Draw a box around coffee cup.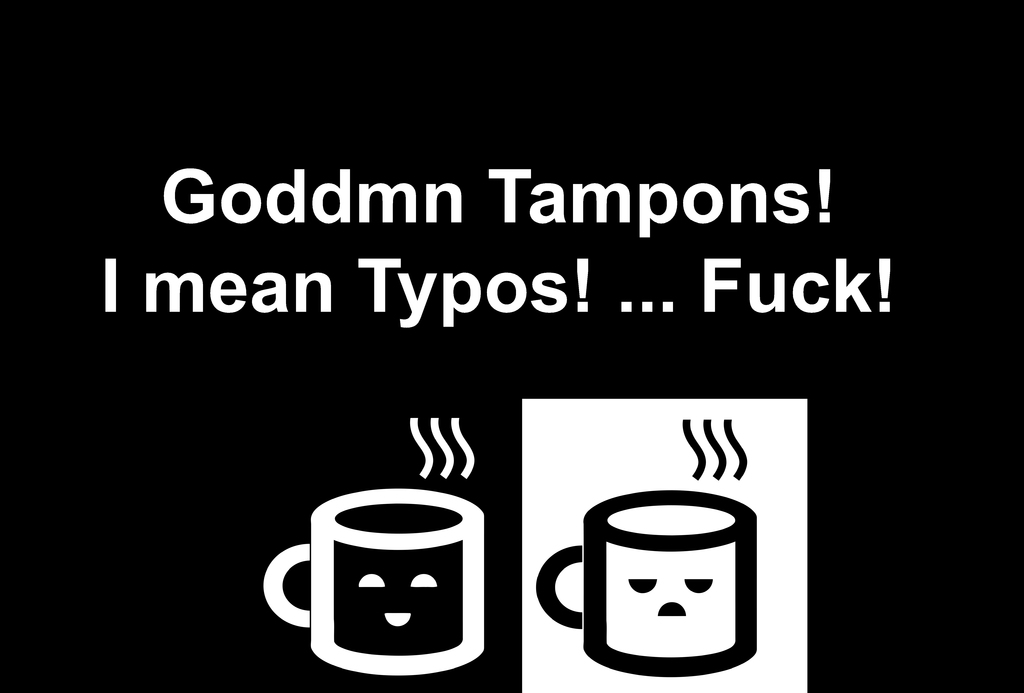
detection(532, 487, 758, 677).
